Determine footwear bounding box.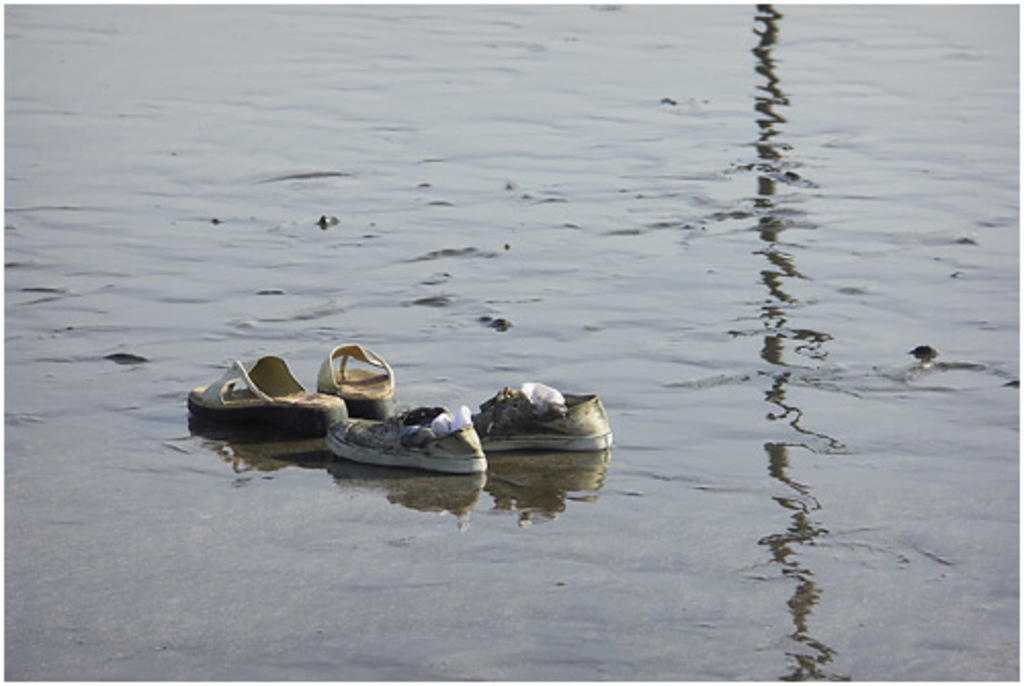
Determined: rect(334, 412, 496, 469).
